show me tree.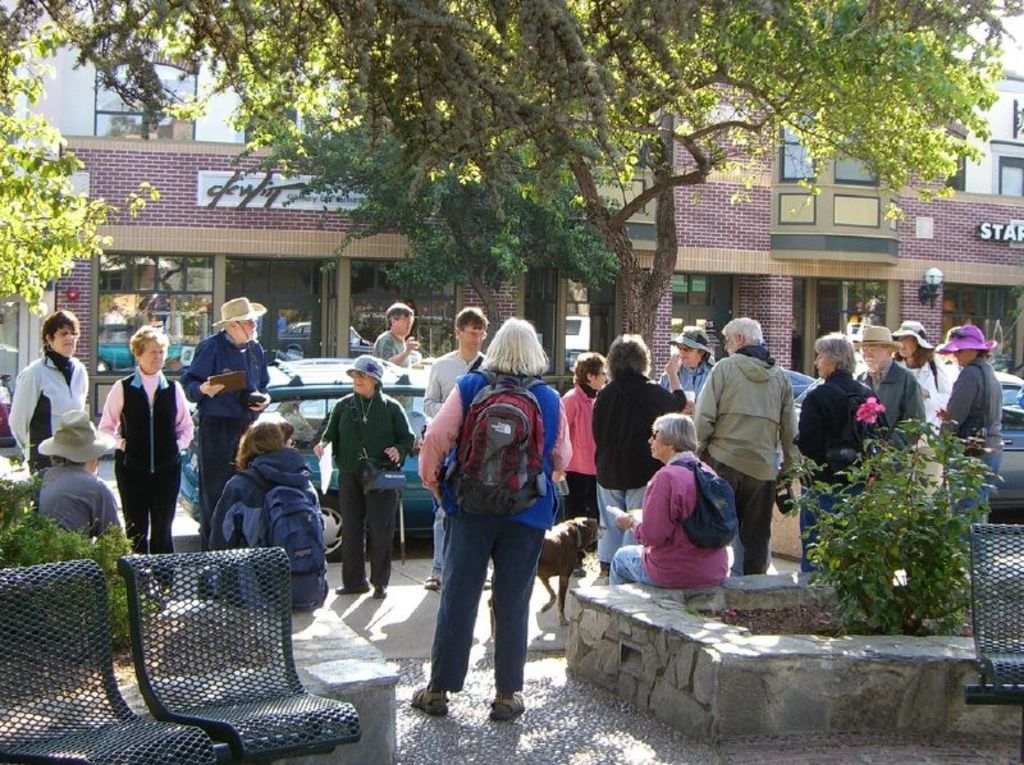
tree is here: l=0, t=0, r=1023, b=335.
